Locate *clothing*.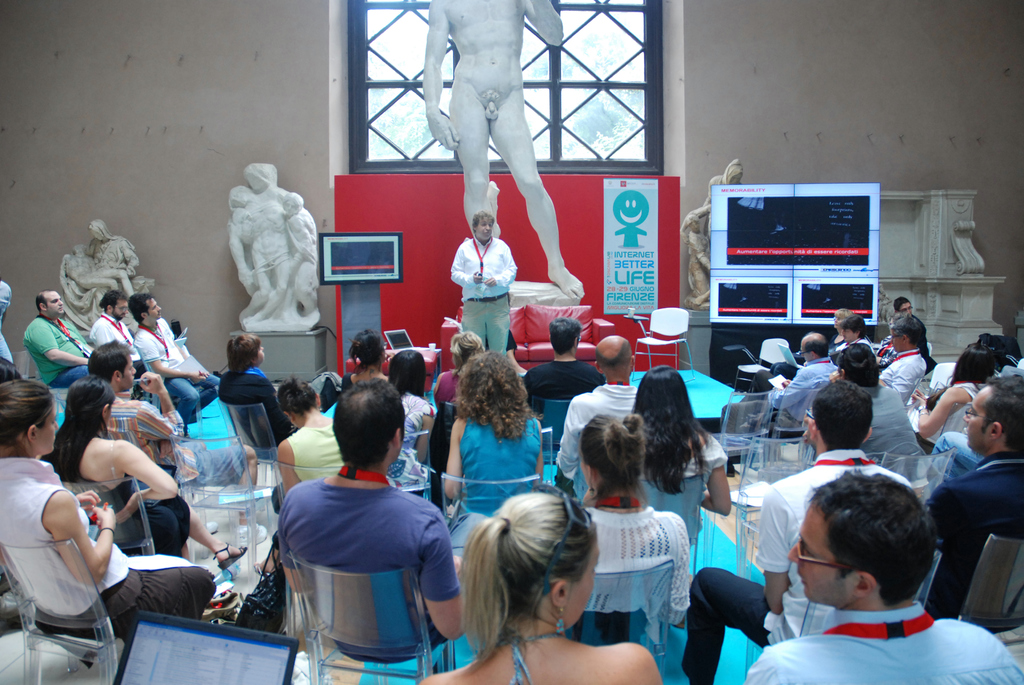
Bounding box: bbox=(858, 383, 921, 484).
